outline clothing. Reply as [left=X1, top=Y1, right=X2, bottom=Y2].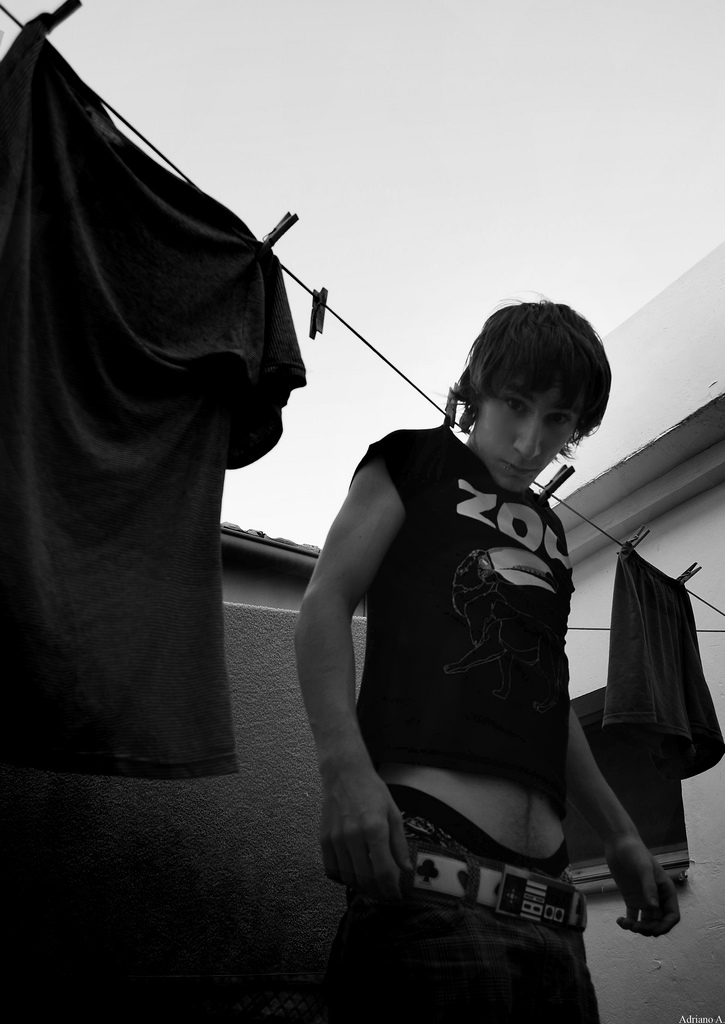
[left=604, top=526, right=724, bottom=890].
